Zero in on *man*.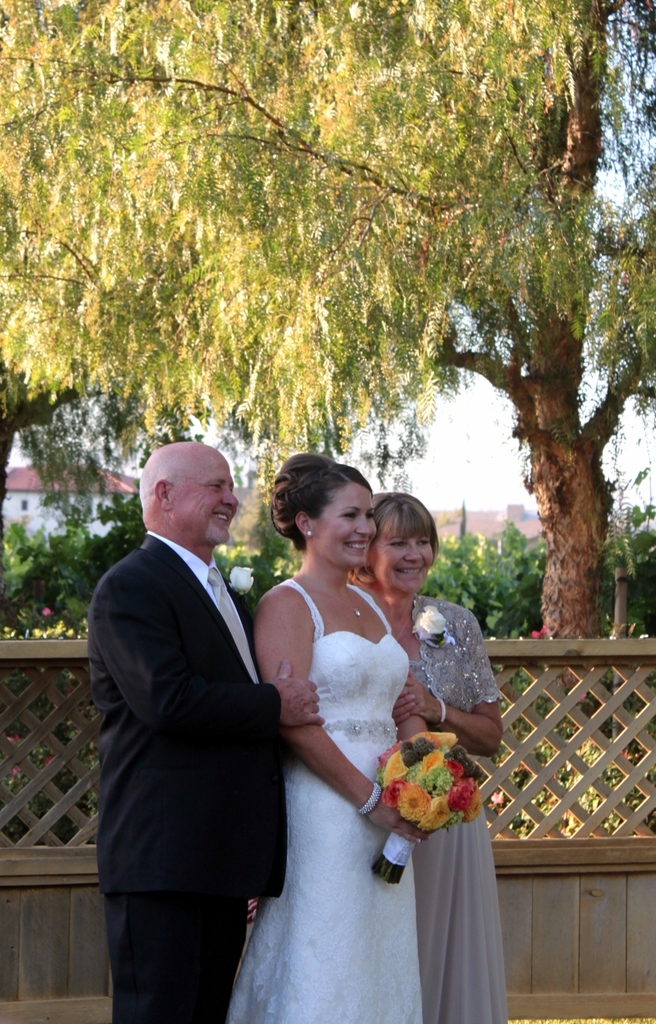
Zeroed in: region(85, 410, 310, 1015).
